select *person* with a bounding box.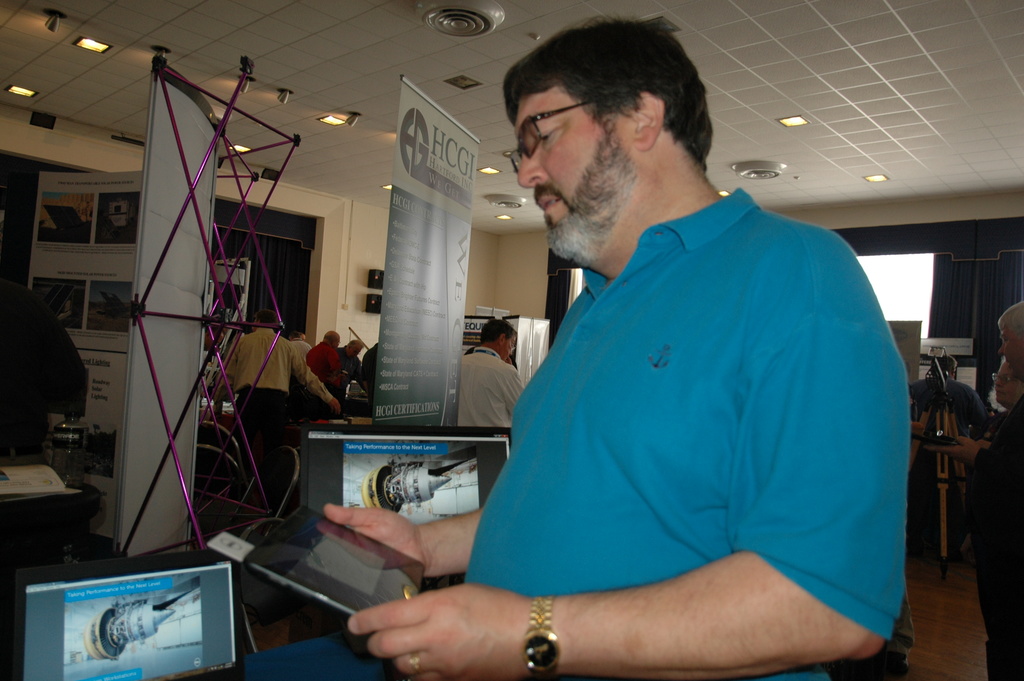
<region>445, 31, 938, 677</region>.
